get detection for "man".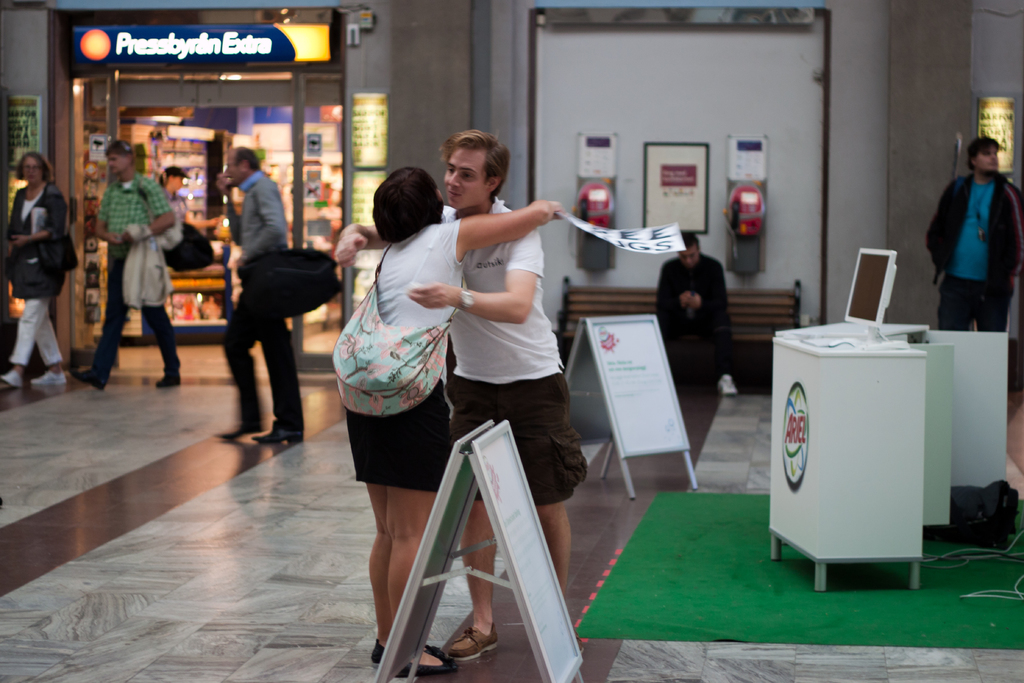
Detection: x1=68, y1=135, x2=195, y2=383.
